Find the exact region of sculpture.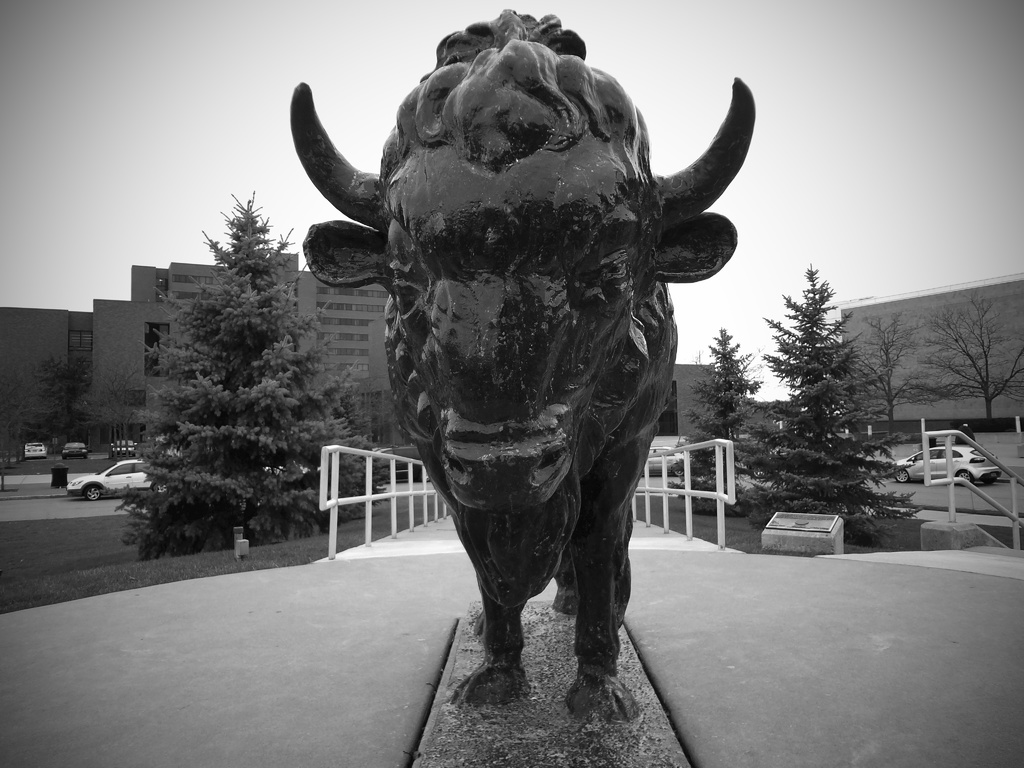
Exact region: {"x1": 262, "y1": 3, "x2": 792, "y2": 726}.
